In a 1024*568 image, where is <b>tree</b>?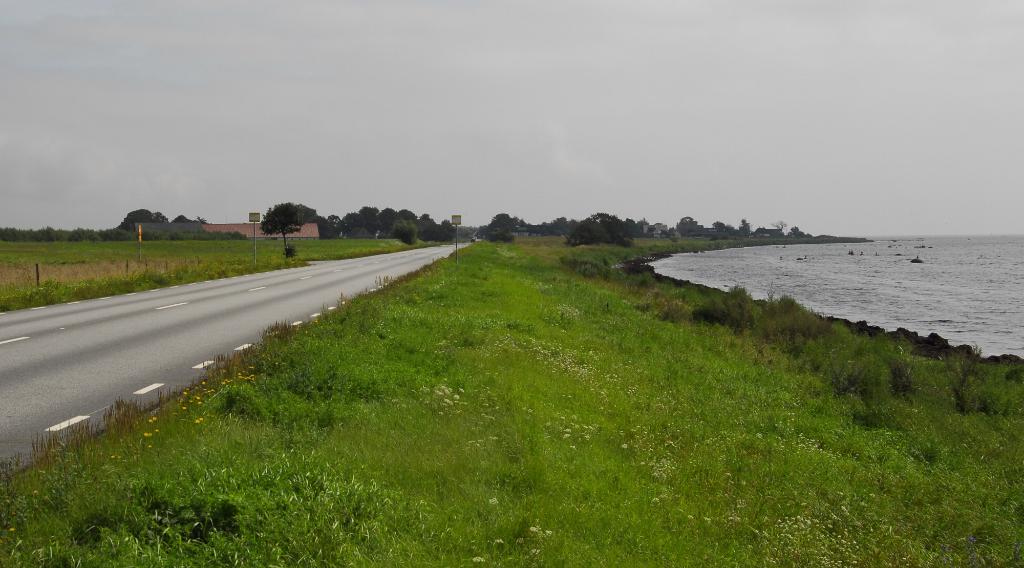
x1=246 y1=191 x2=323 y2=246.
